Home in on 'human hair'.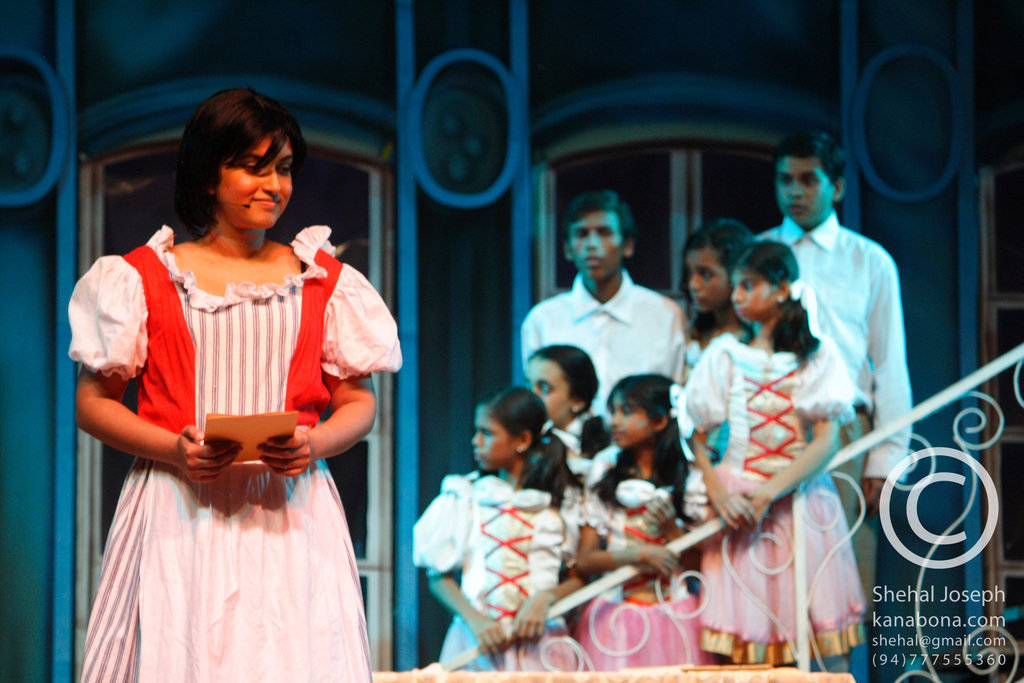
Homed in at <box>678,219,755,343</box>.
